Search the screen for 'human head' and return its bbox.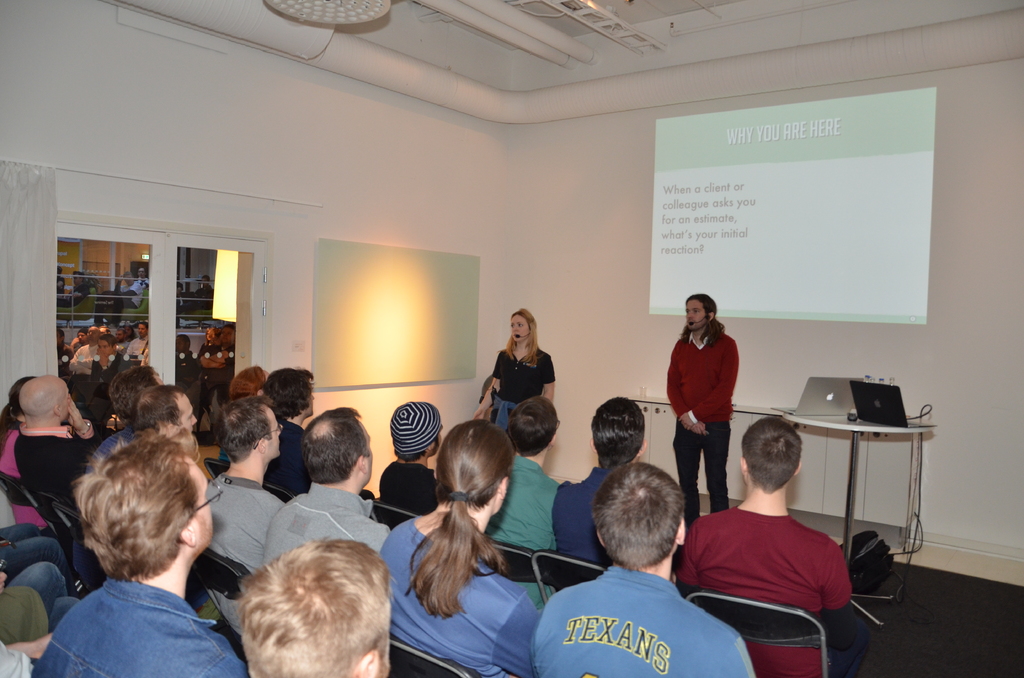
Found: x1=71 y1=437 x2=225 y2=556.
